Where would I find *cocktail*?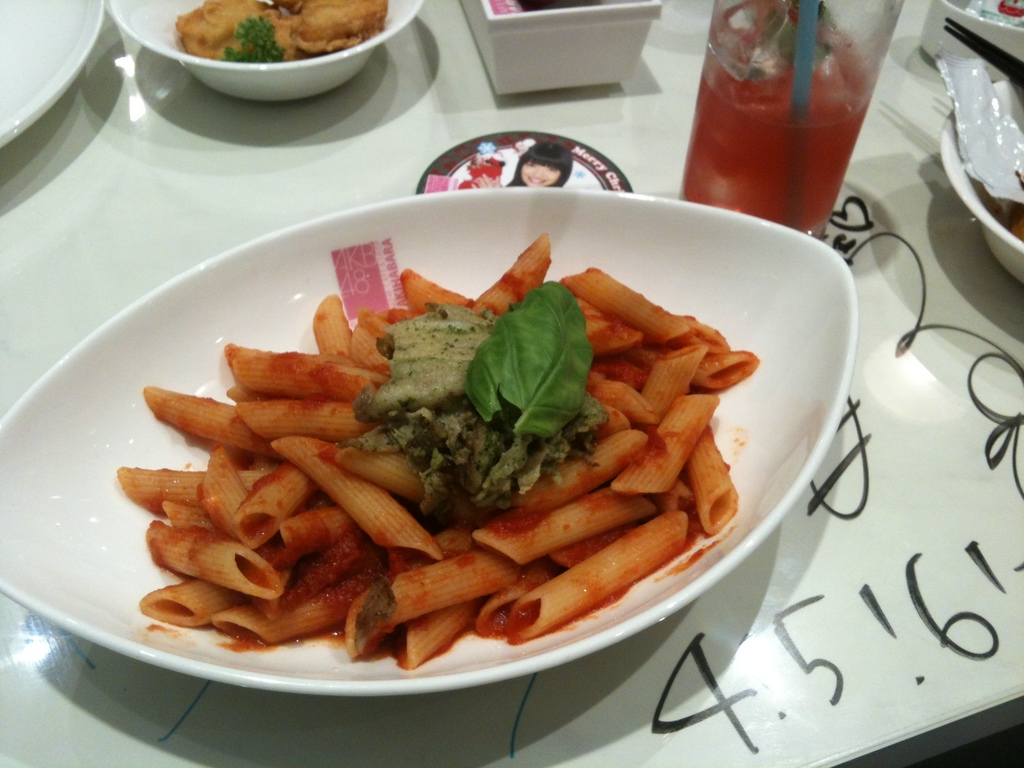
At 672, 13, 883, 227.
